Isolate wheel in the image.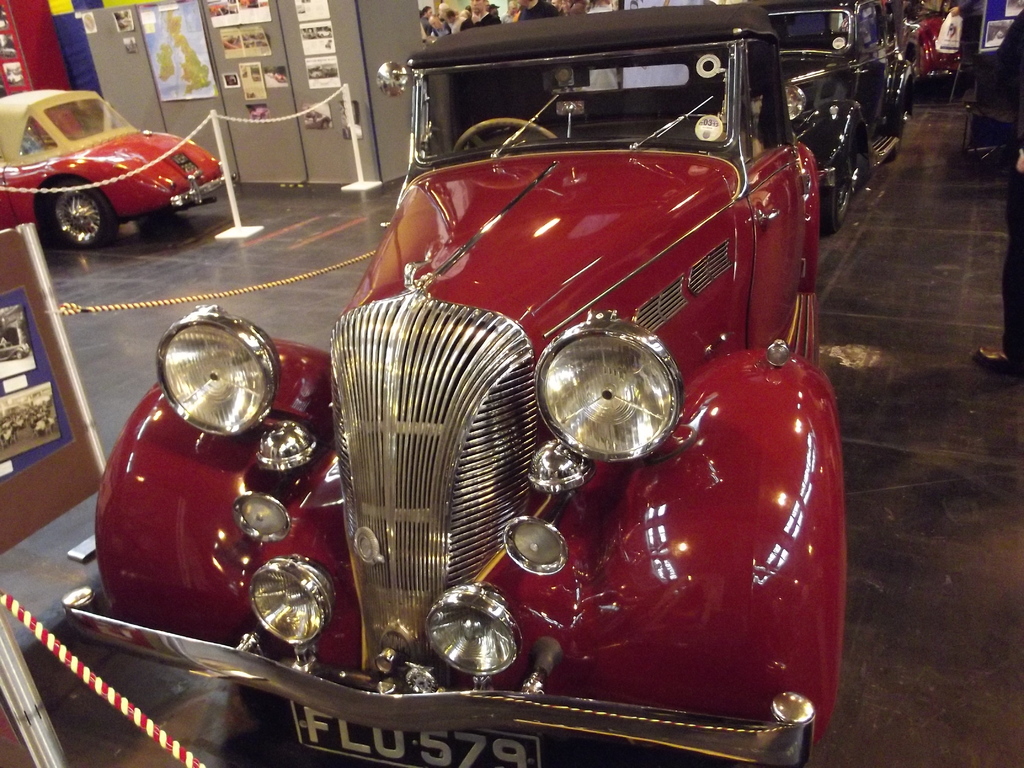
Isolated region: {"x1": 913, "y1": 55, "x2": 928, "y2": 99}.
